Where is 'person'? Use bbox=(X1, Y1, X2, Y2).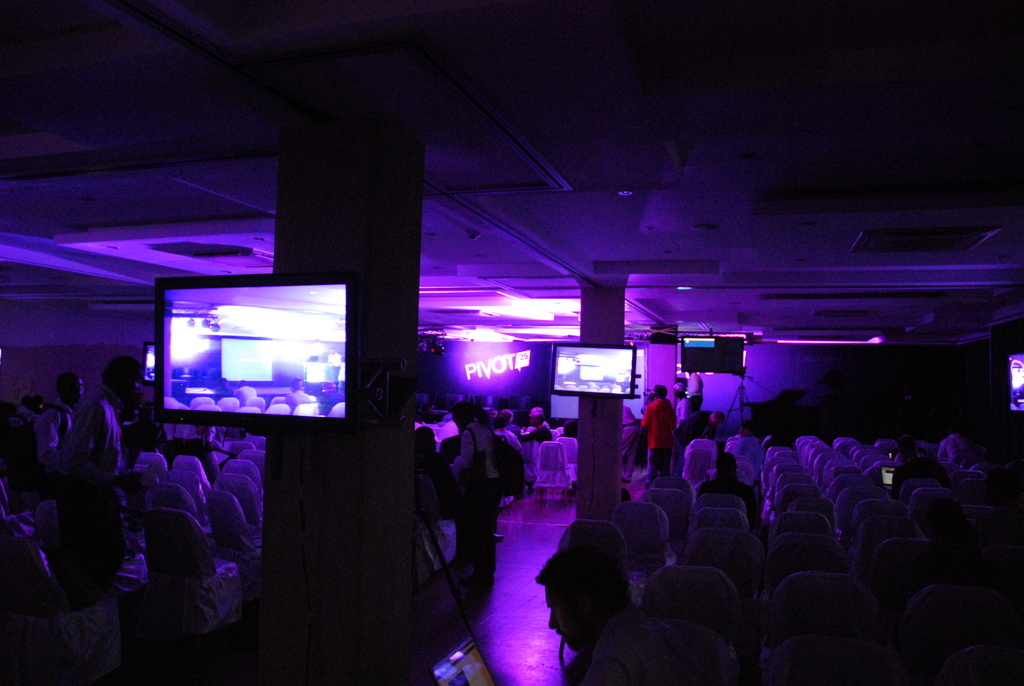
bbox=(444, 400, 496, 602).
